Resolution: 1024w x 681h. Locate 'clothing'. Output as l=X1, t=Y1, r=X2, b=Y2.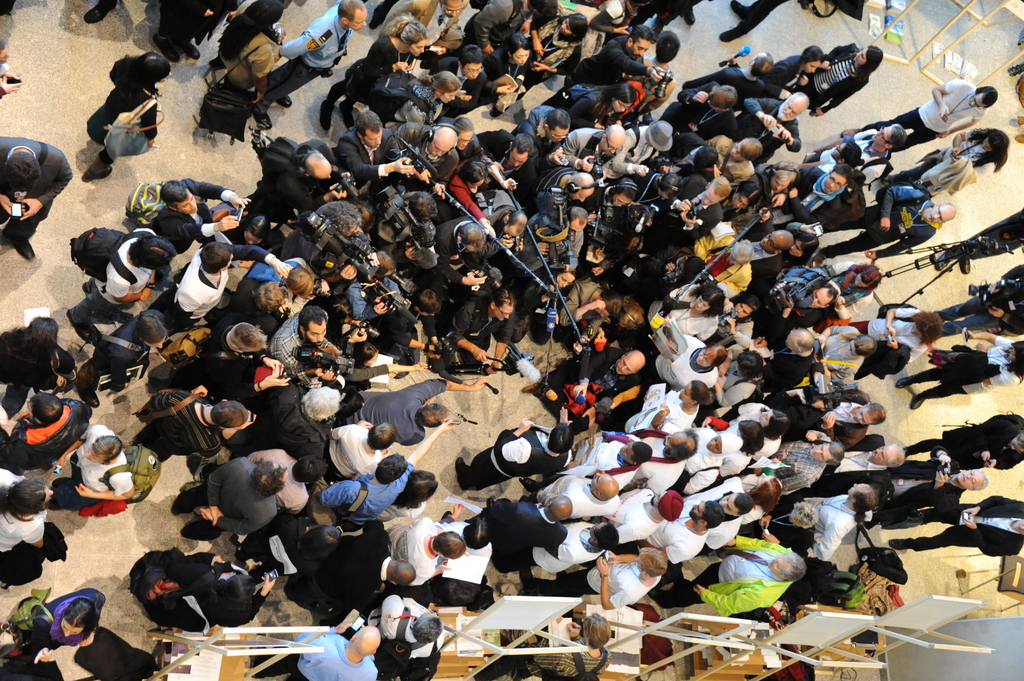
l=460, t=428, r=565, b=489.
